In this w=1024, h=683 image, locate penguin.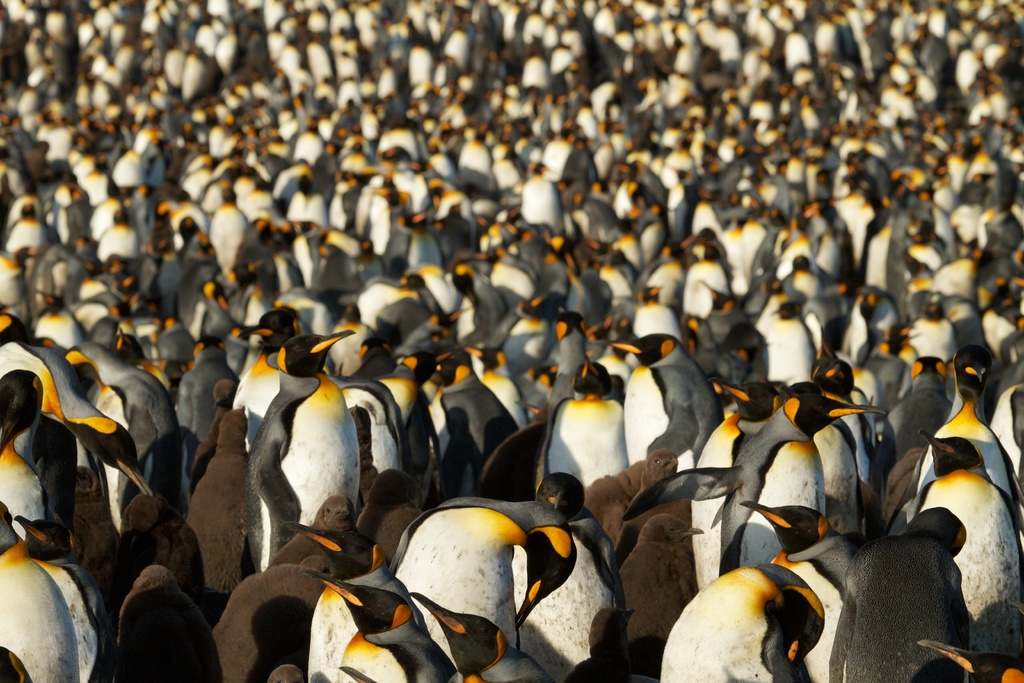
Bounding box: BBox(716, 395, 893, 580).
